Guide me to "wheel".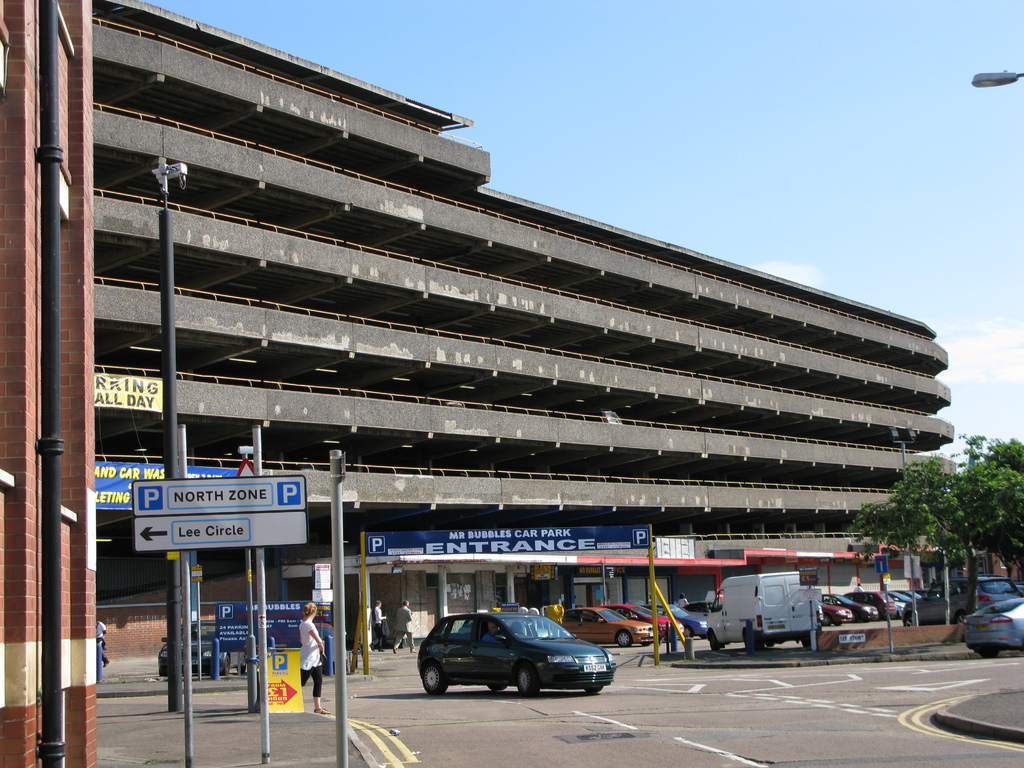
Guidance: BBox(739, 623, 766, 664).
